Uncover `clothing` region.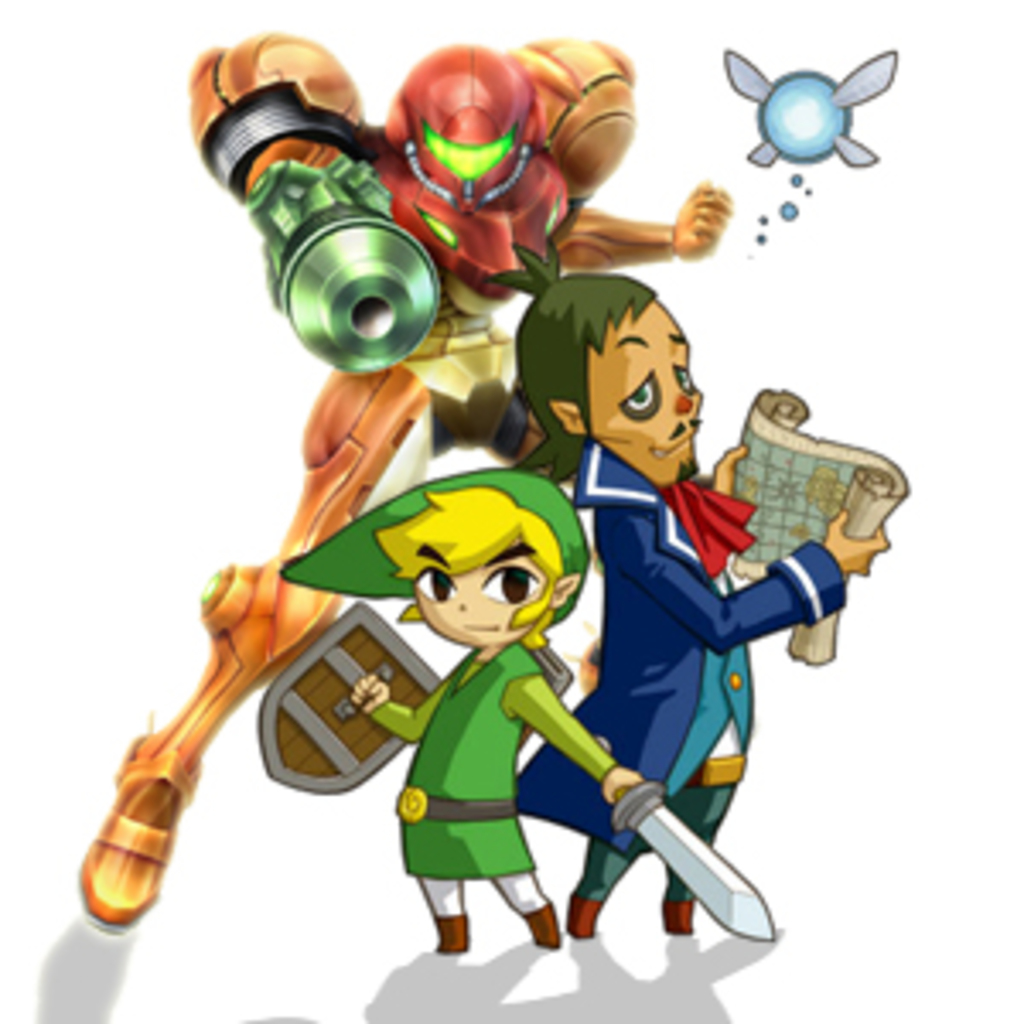
Uncovered: locate(239, 464, 720, 928).
